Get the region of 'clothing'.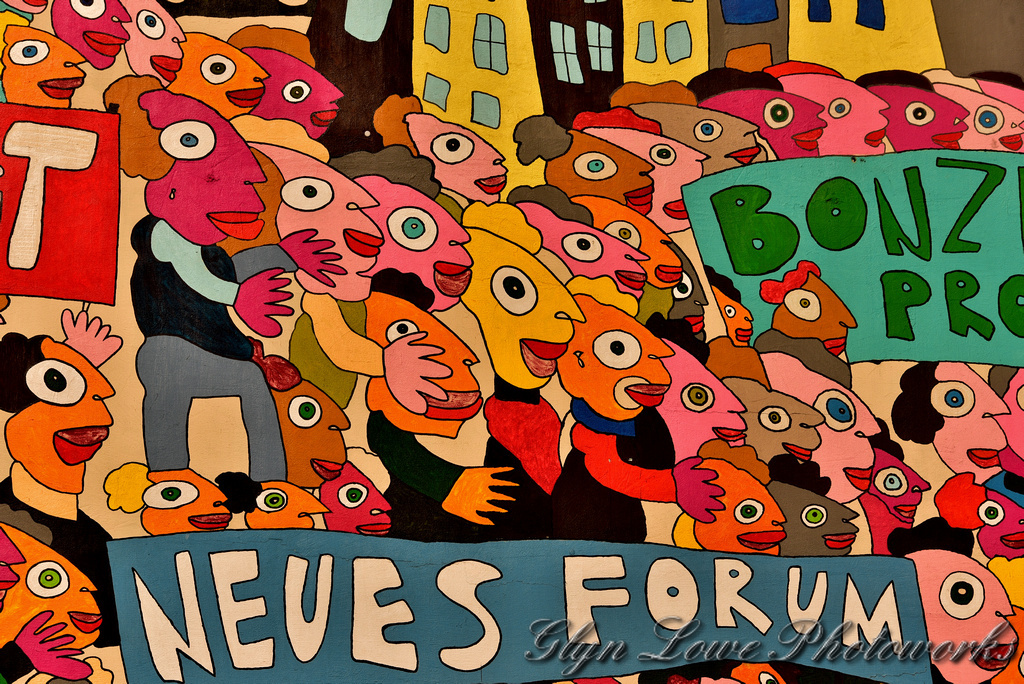
box=[0, 458, 134, 651].
